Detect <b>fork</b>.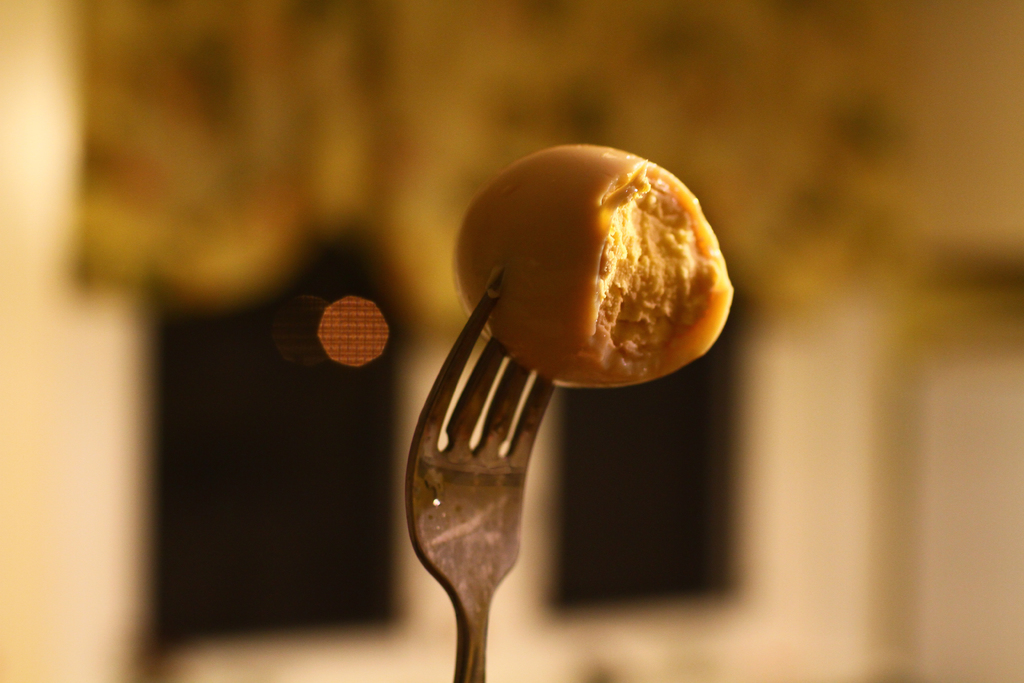
Detected at 403 255 556 682.
